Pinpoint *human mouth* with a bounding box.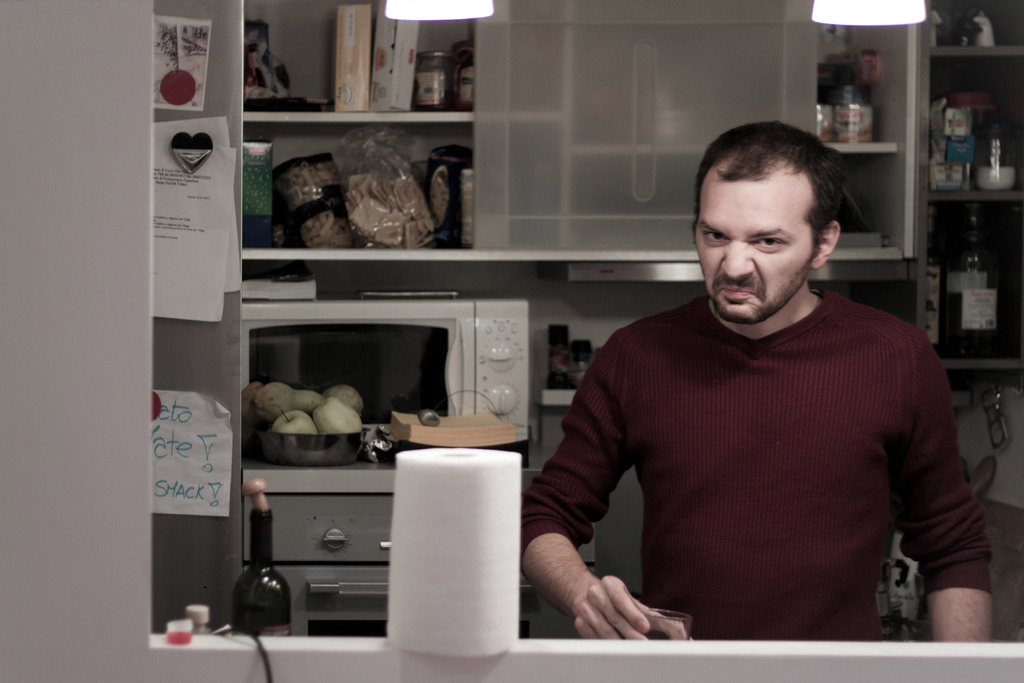
716:280:758:300.
